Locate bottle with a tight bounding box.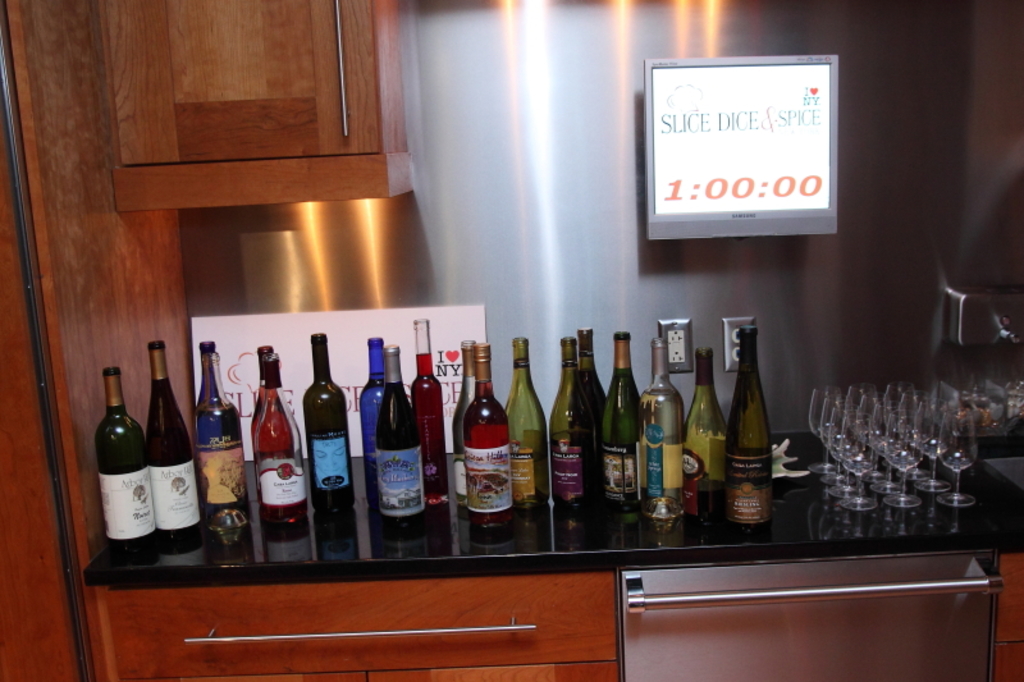
detection(685, 348, 721, 490).
